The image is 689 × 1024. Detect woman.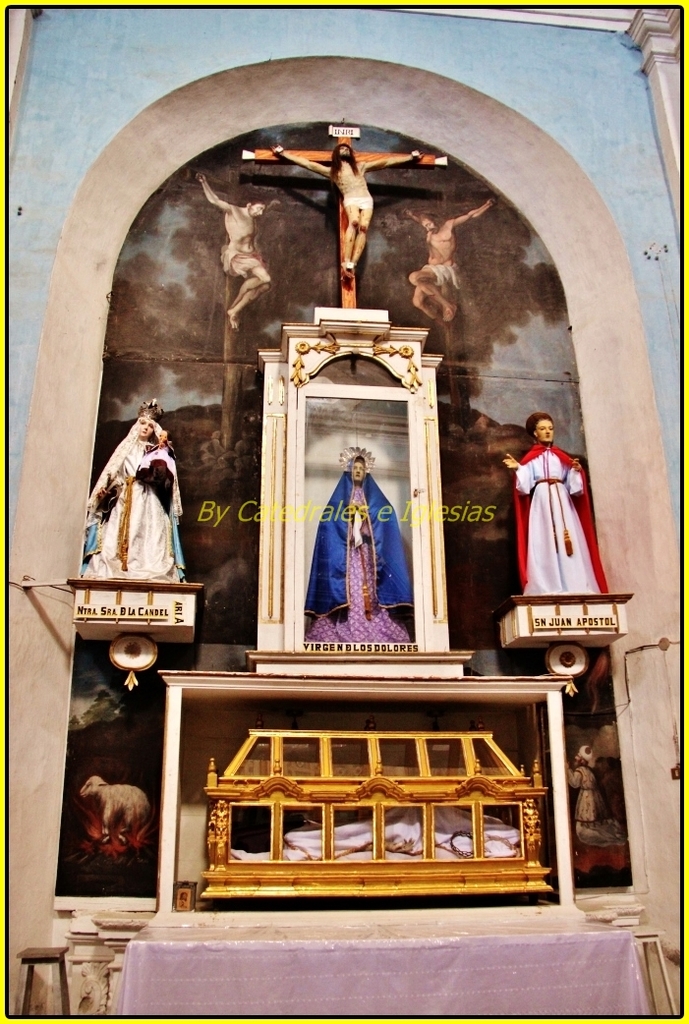
Detection: 503/411/585/596.
